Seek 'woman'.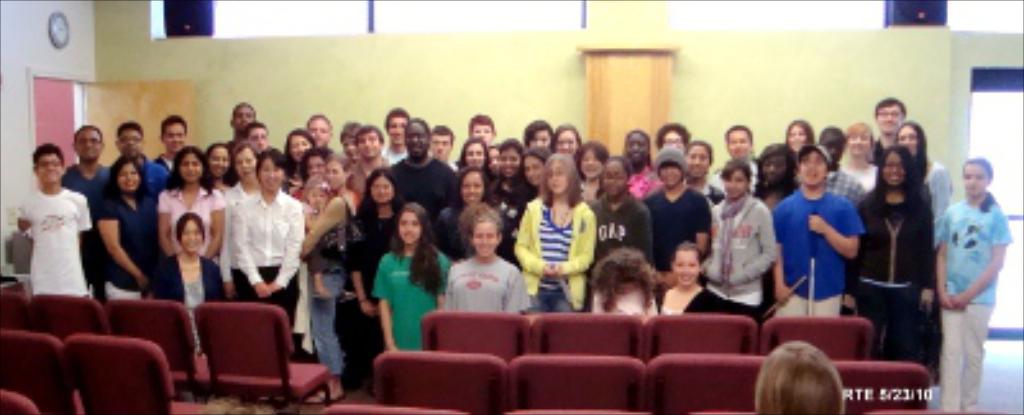
box=[750, 141, 801, 213].
